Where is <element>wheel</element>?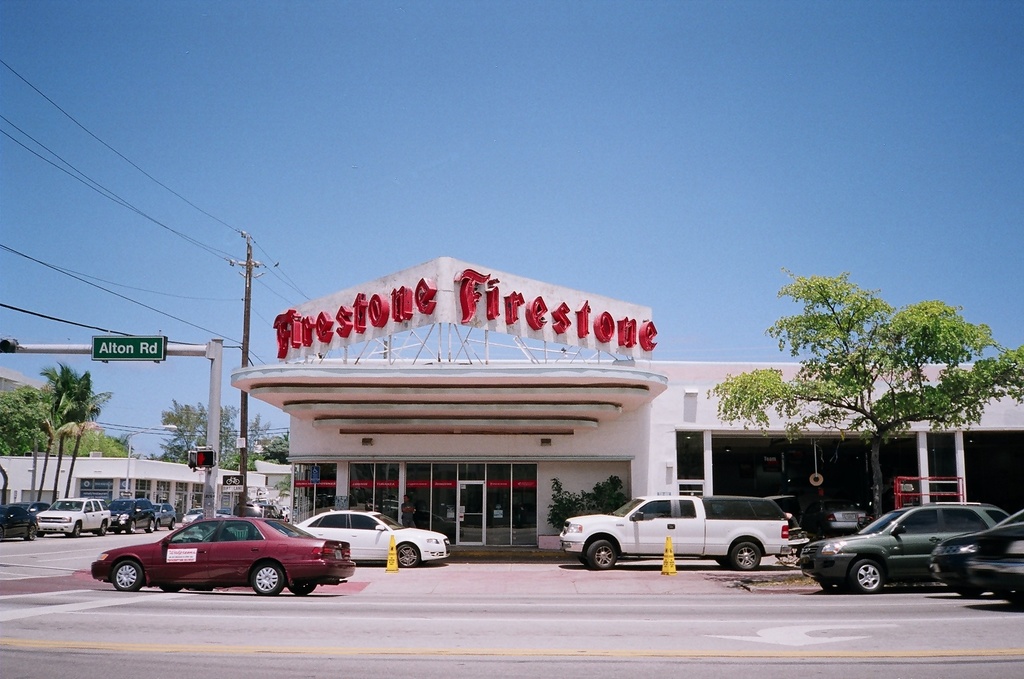
Rect(115, 561, 147, 593).
